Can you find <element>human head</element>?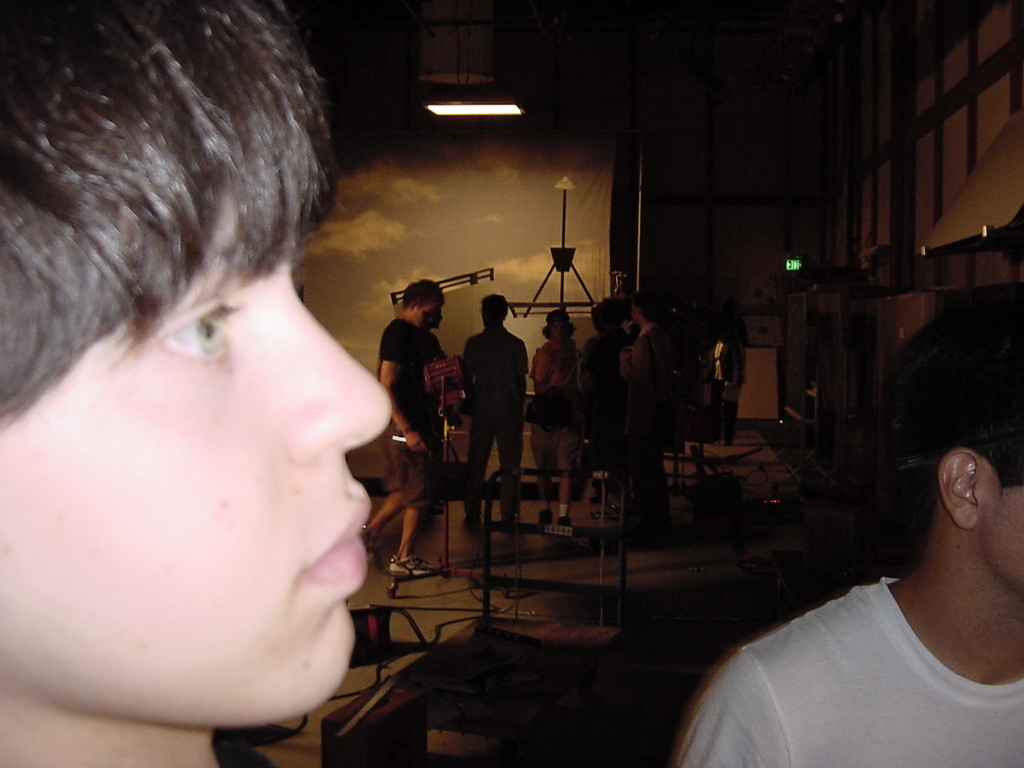
Yes, bounding box: {"x1": 0, "y1": 0, "x2": 392, "y2": 726}.
